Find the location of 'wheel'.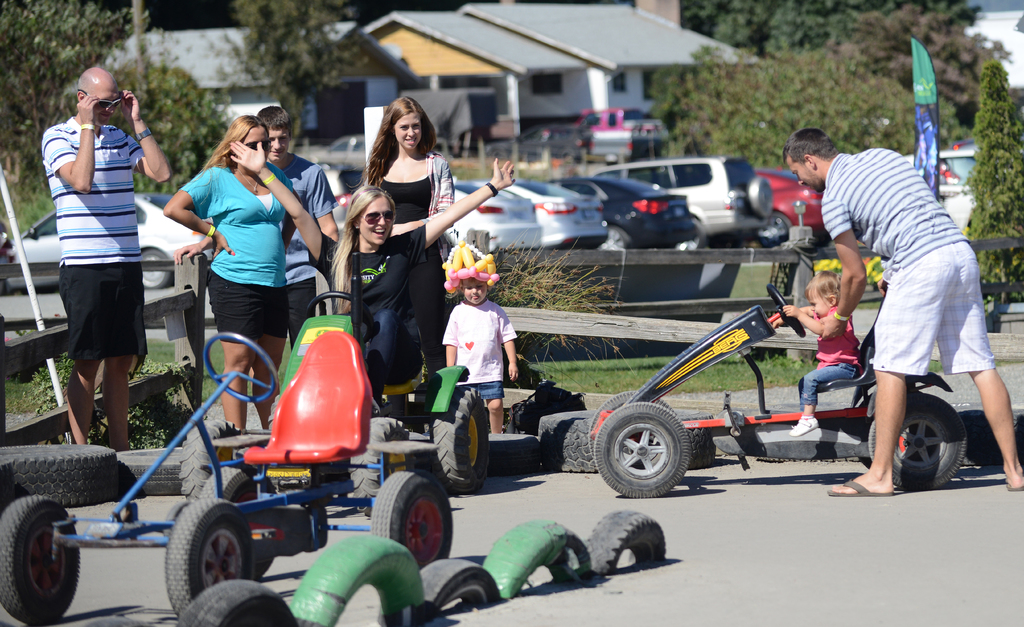
Location: locate(769, 286, 808, 336).
